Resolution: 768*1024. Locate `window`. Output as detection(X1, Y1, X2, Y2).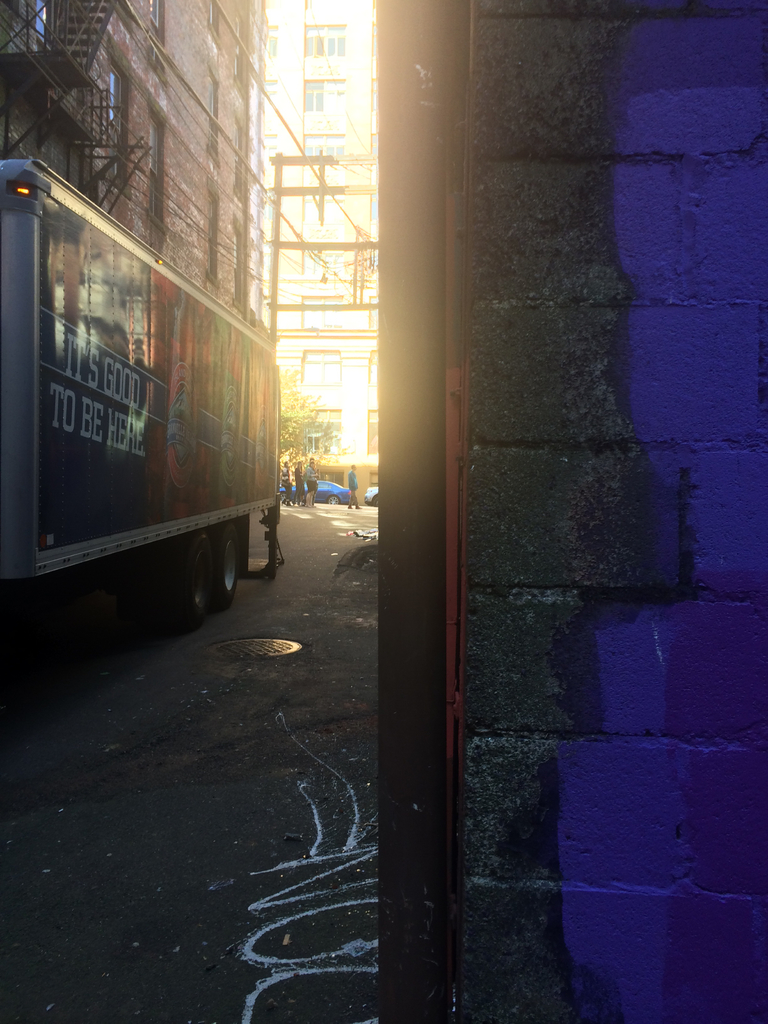
detection(305, 80, 347, 115).
